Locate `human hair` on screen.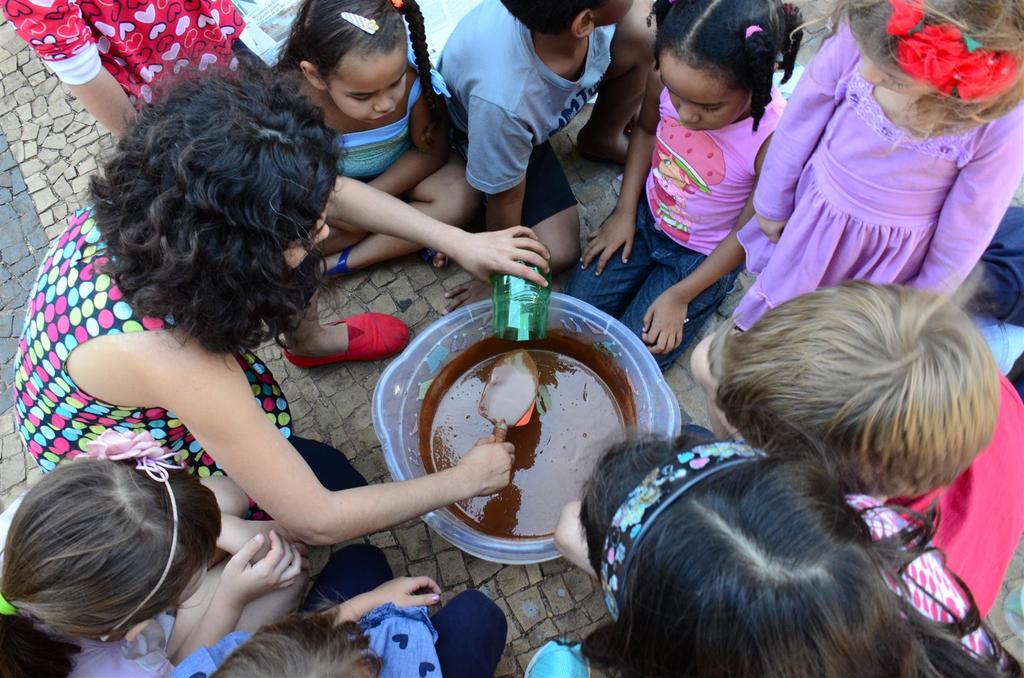
On screen at 714, 276, 1005, 504.
